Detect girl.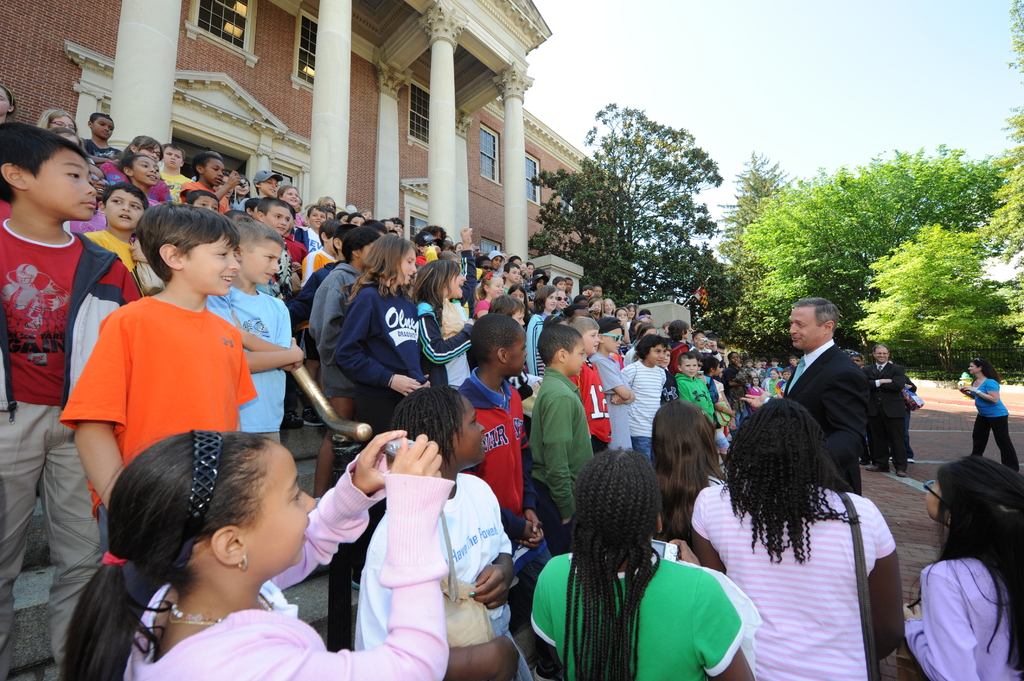
Detected at (38, 109, 78, 133).
